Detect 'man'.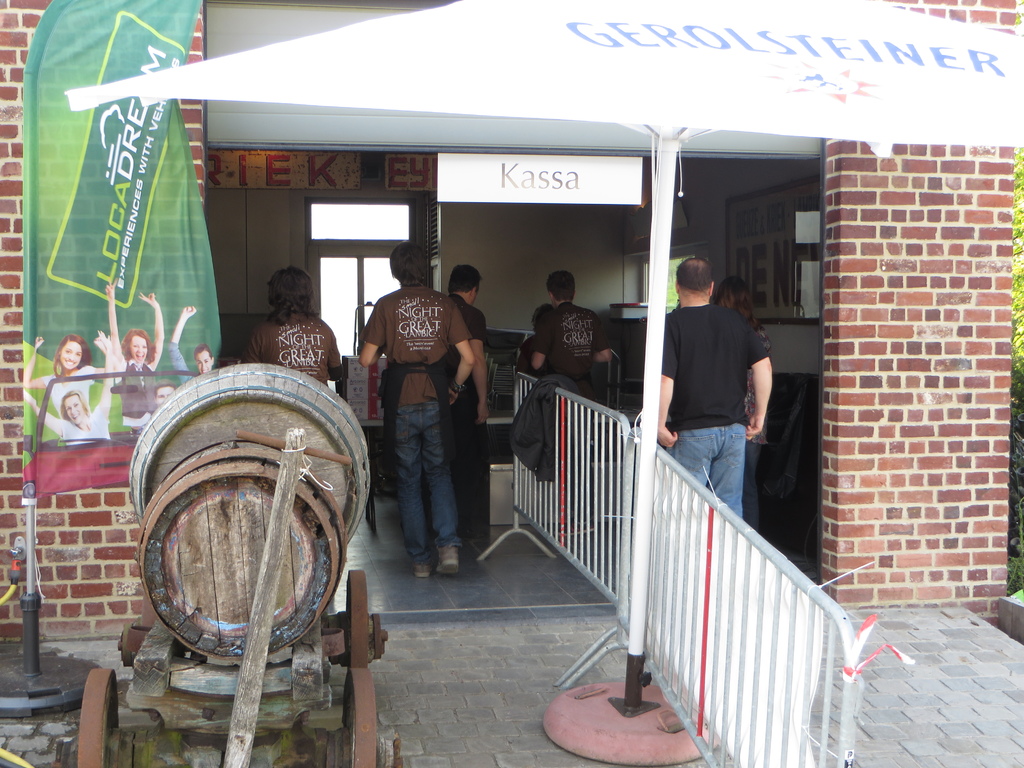
Detected at left=154, top=378, right=177, bottom=408.
